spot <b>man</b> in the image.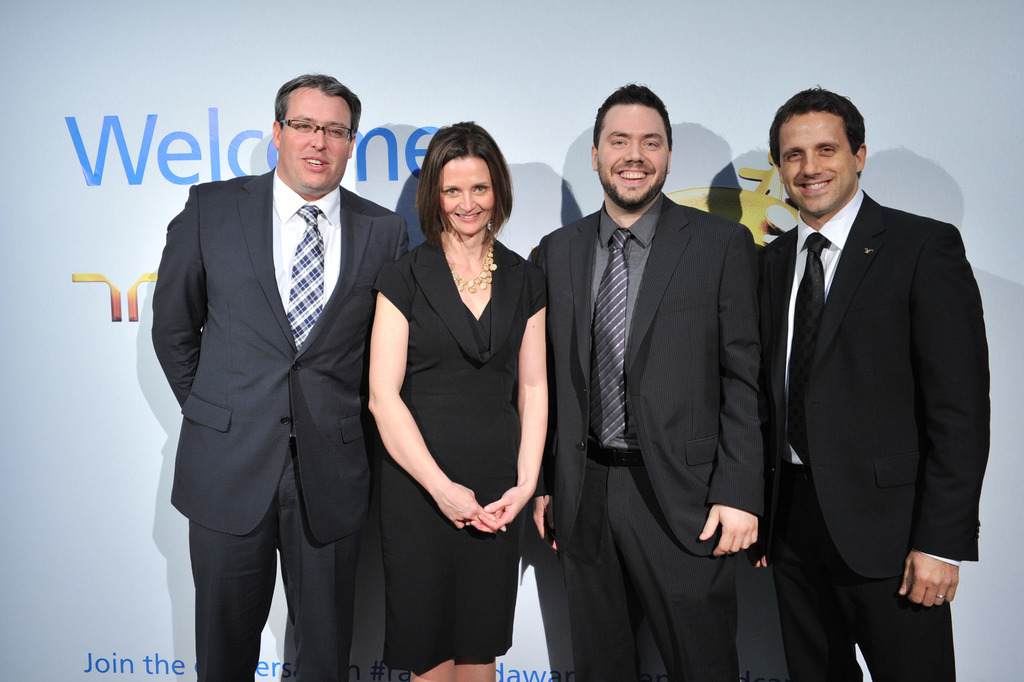
<b>man</b> found at [152, 74, 409, 681].
